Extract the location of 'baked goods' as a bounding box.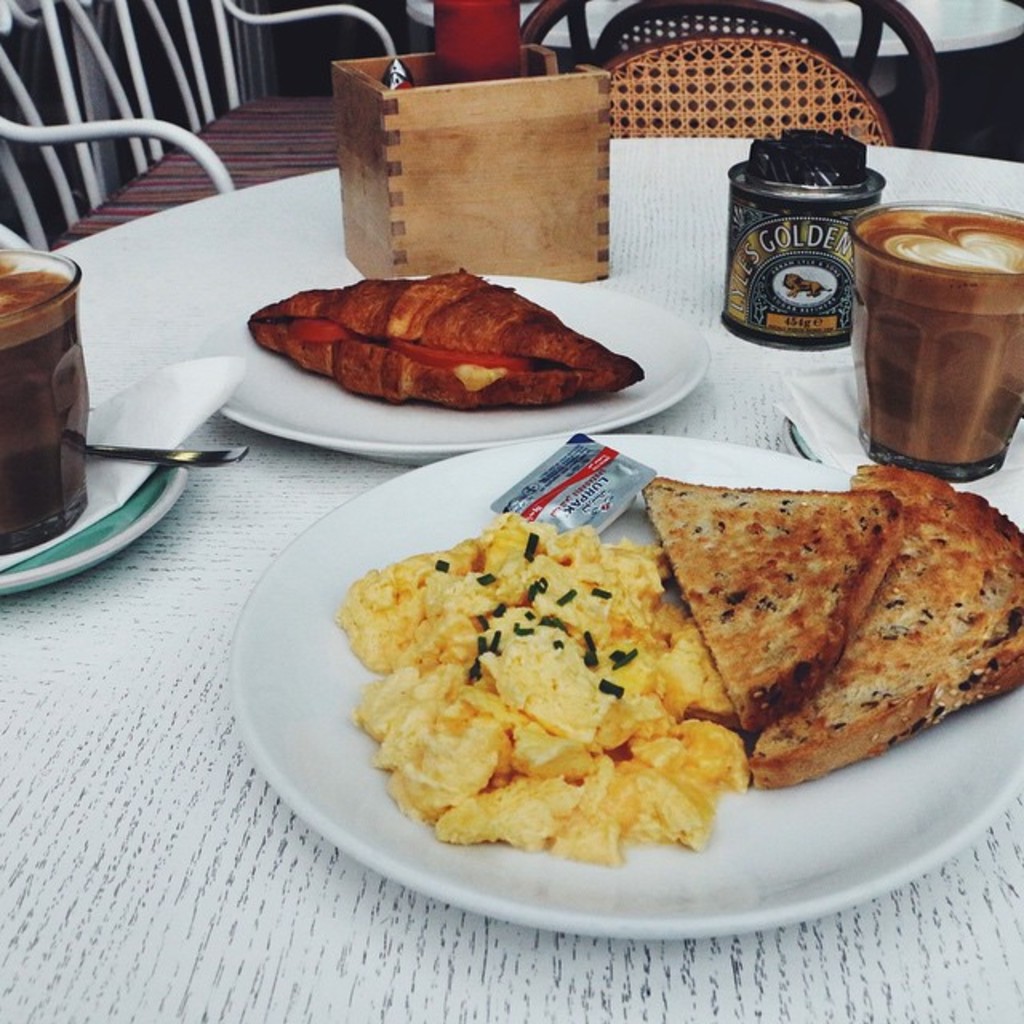
[645, 467, 882, 726].
